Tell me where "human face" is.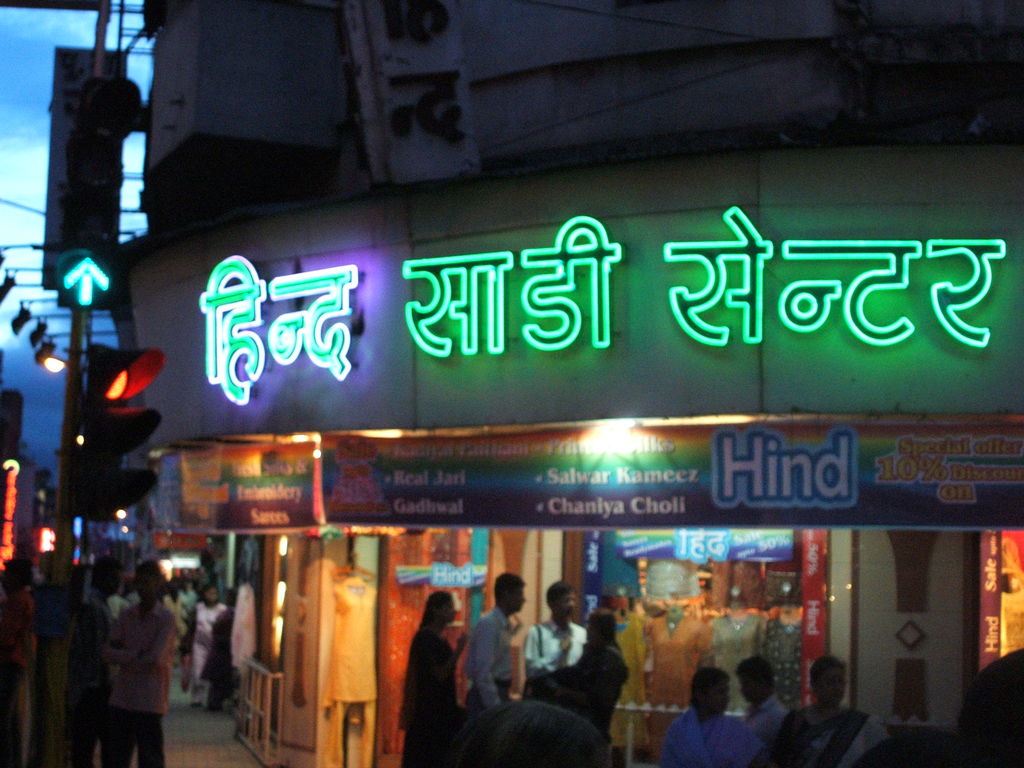
"human face" is at l=707, t=680, r=731, b=718.
